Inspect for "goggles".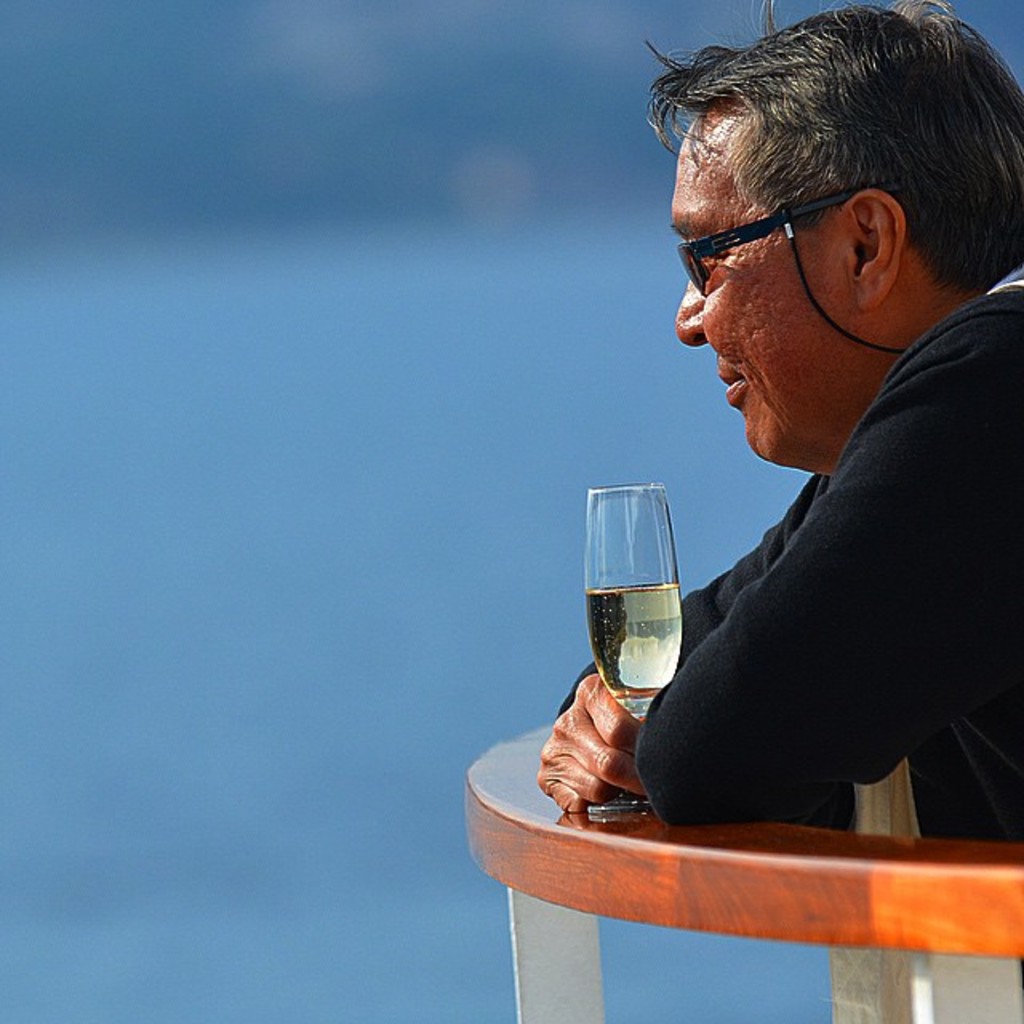
Inspection: 674/179/912/296.
